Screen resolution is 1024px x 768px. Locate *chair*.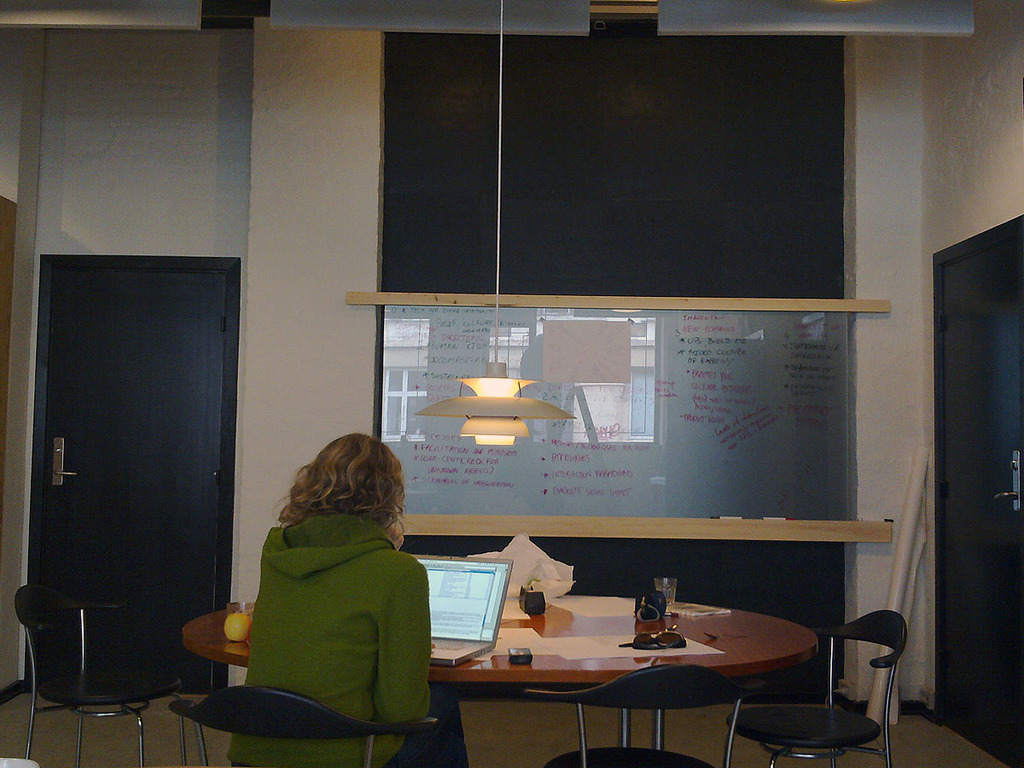
(12,582,210,766).
